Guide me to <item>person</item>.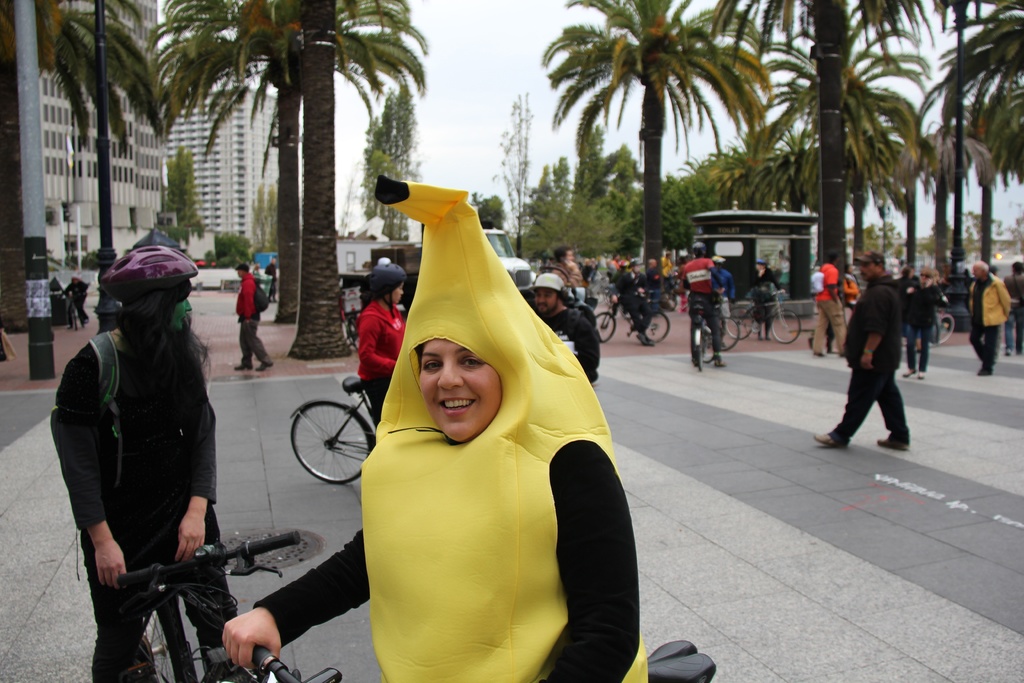
Guidance: [left=967, top=260, right=1014, bottom=385].
